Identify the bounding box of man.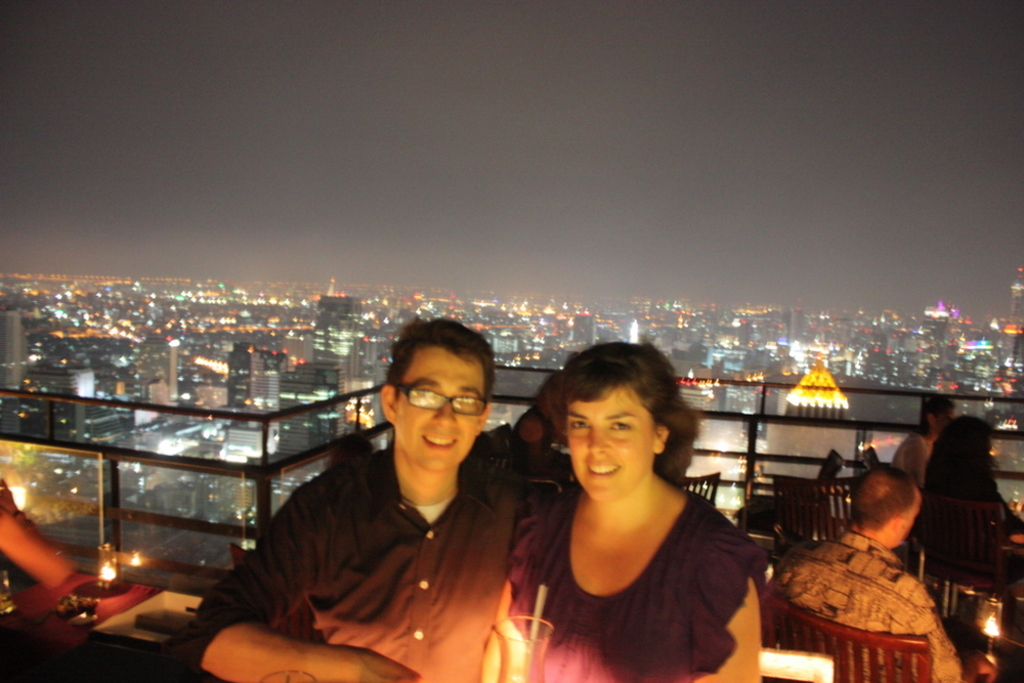
{"left": 182, "top": 318, "right": 580, "bottom": 682}.
